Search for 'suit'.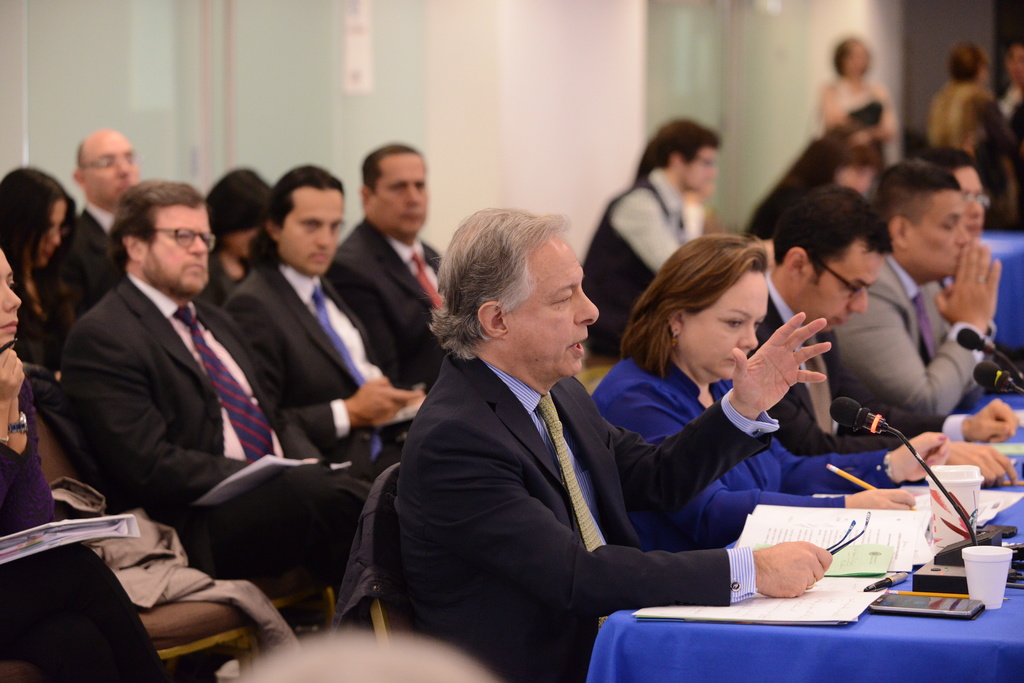
Found at 323, 216, 444, 390.
